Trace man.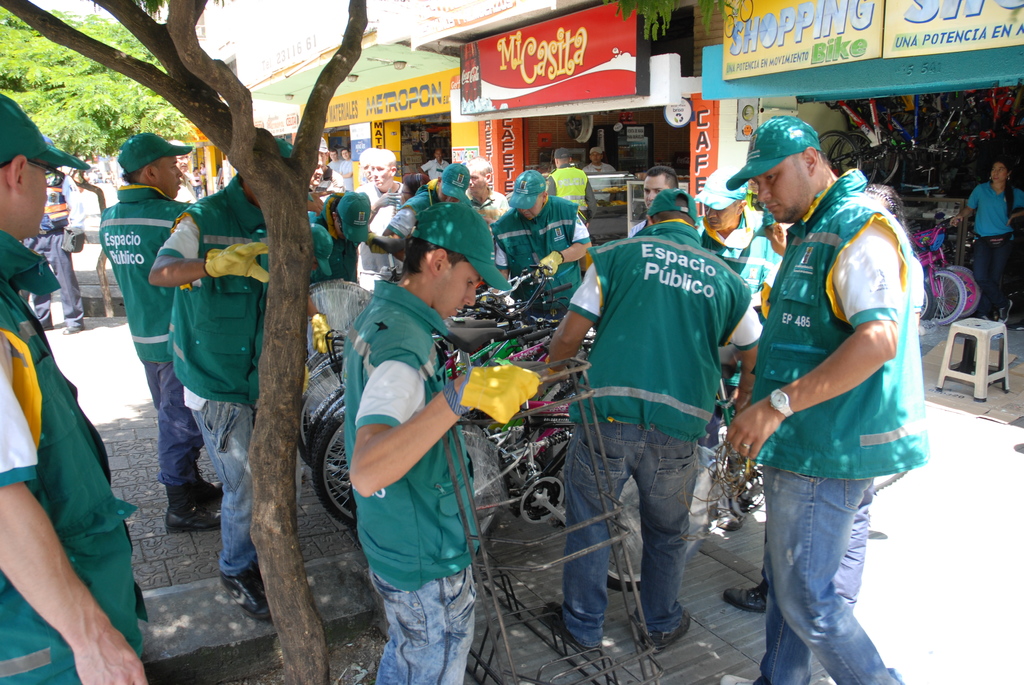
Traced to box=[579, 145, 617, 202].
